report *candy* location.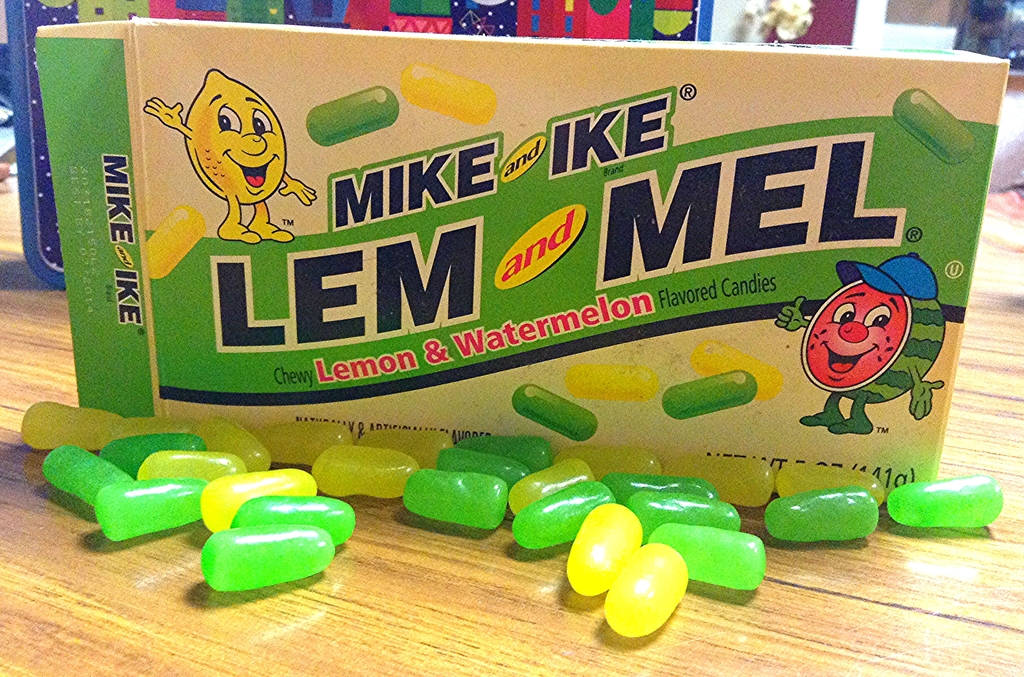
Report: 264,420,354,465.
